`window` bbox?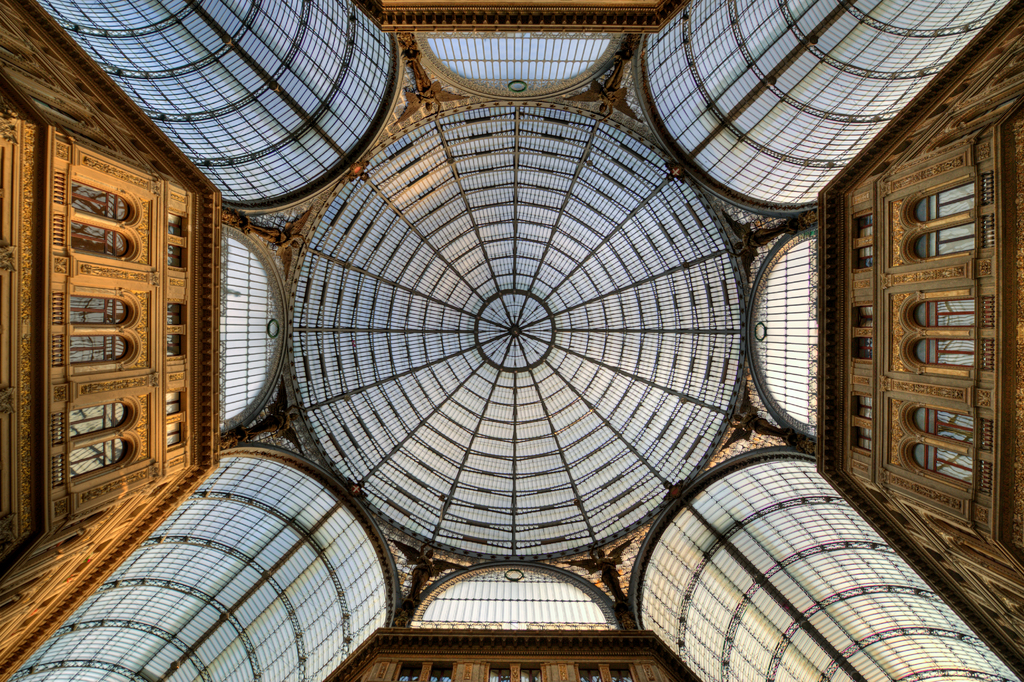
locate(69, 221, 131, 260)
